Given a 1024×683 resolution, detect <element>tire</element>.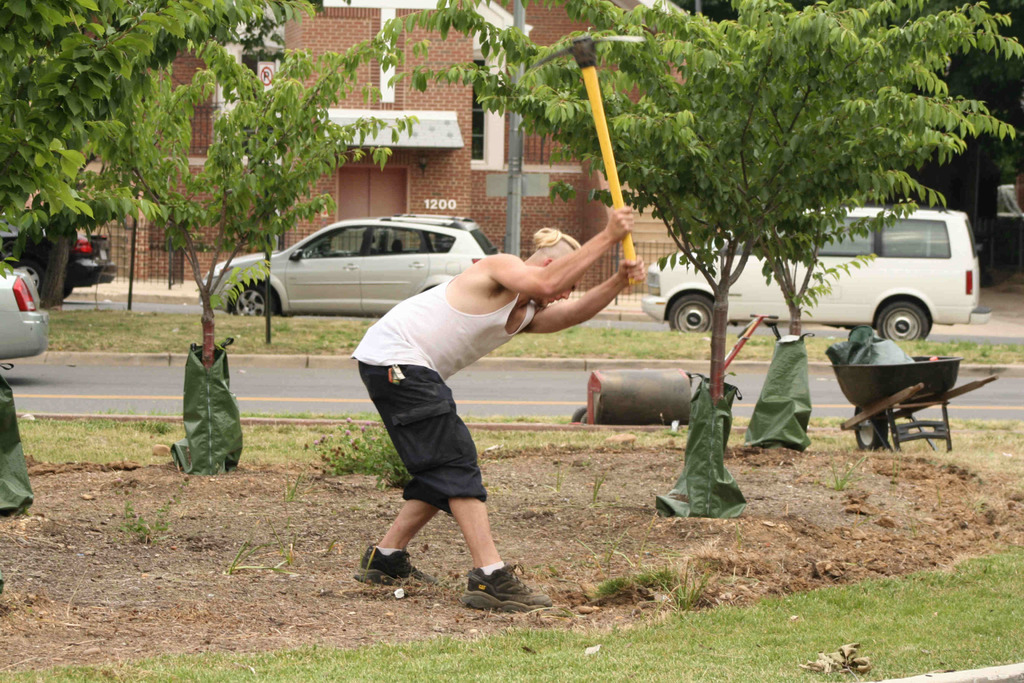
locate(877, 300, 927, 341).
